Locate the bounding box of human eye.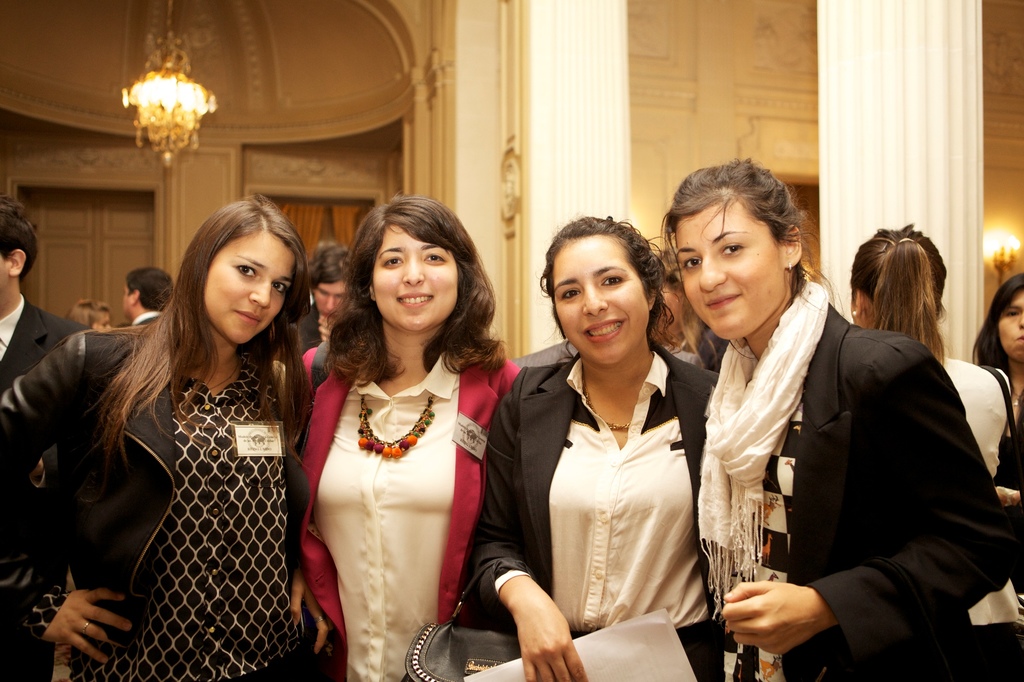
Bounding box: 234, 262, 257, 278.
